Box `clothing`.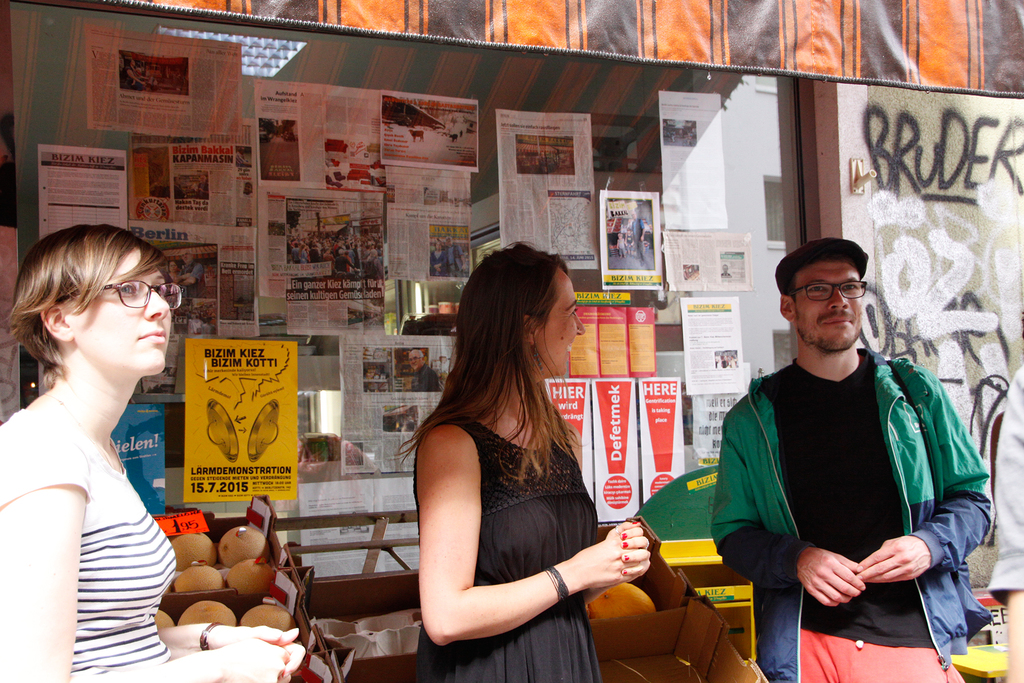
bbox=(406, 368, 440, 392).
